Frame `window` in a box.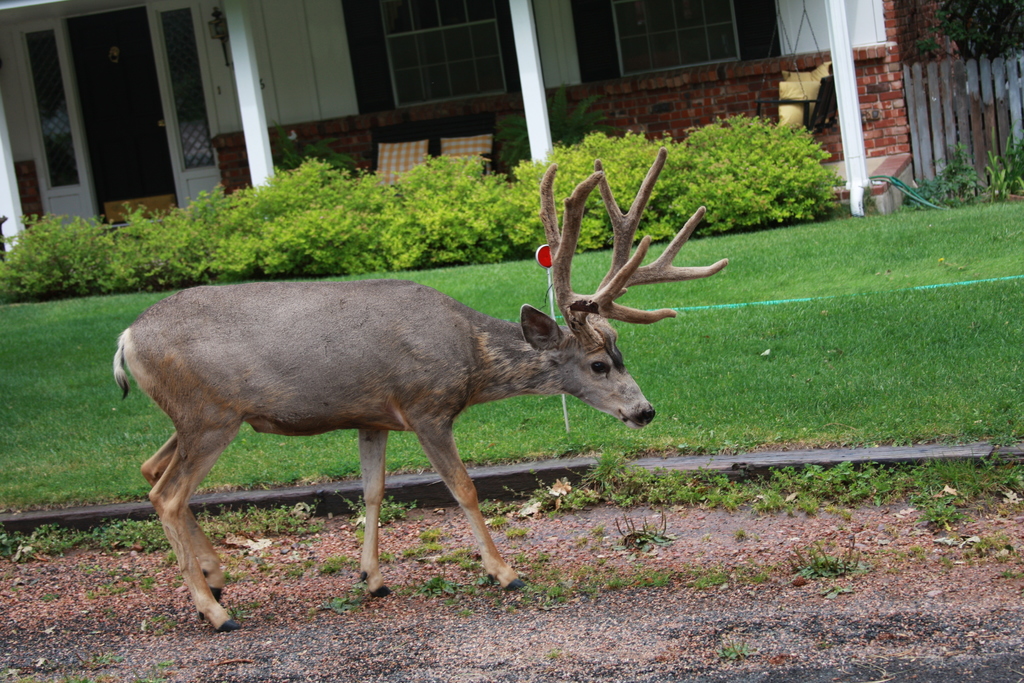
bbox(611, 0, 735, 79).
